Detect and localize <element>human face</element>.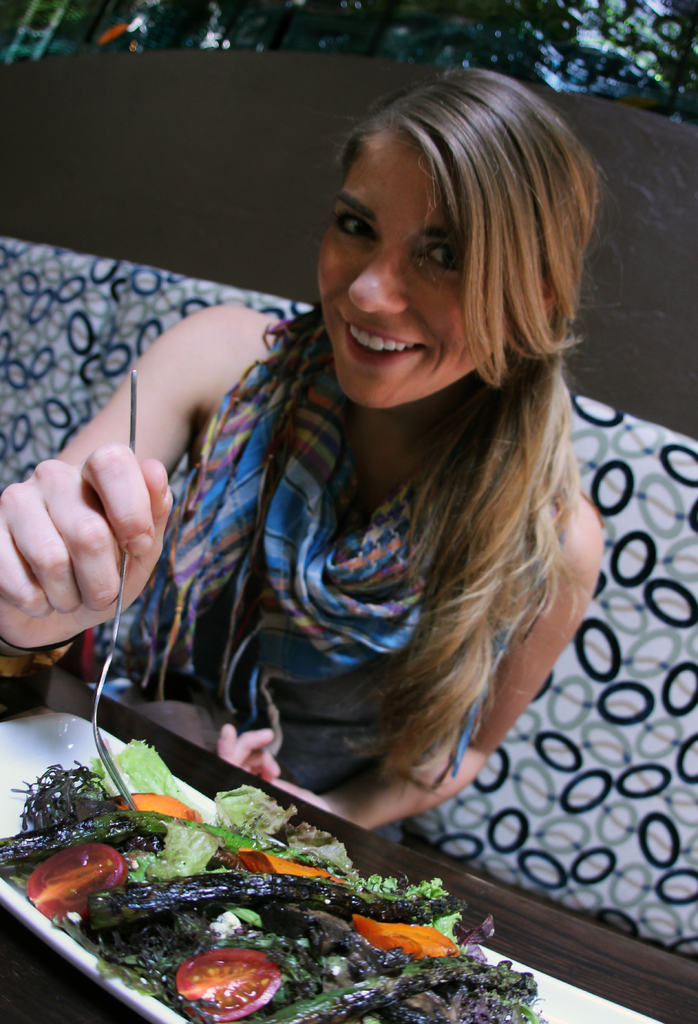
Localized at box(325, 105, 507, 405).
